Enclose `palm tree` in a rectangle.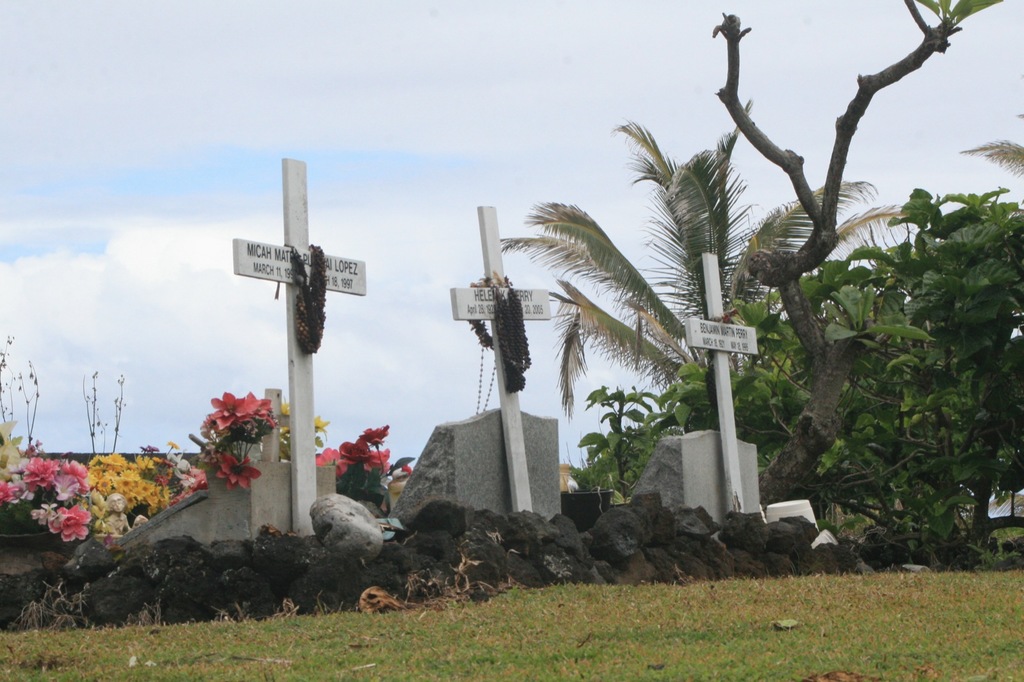
[819, 287, 910, 393].
